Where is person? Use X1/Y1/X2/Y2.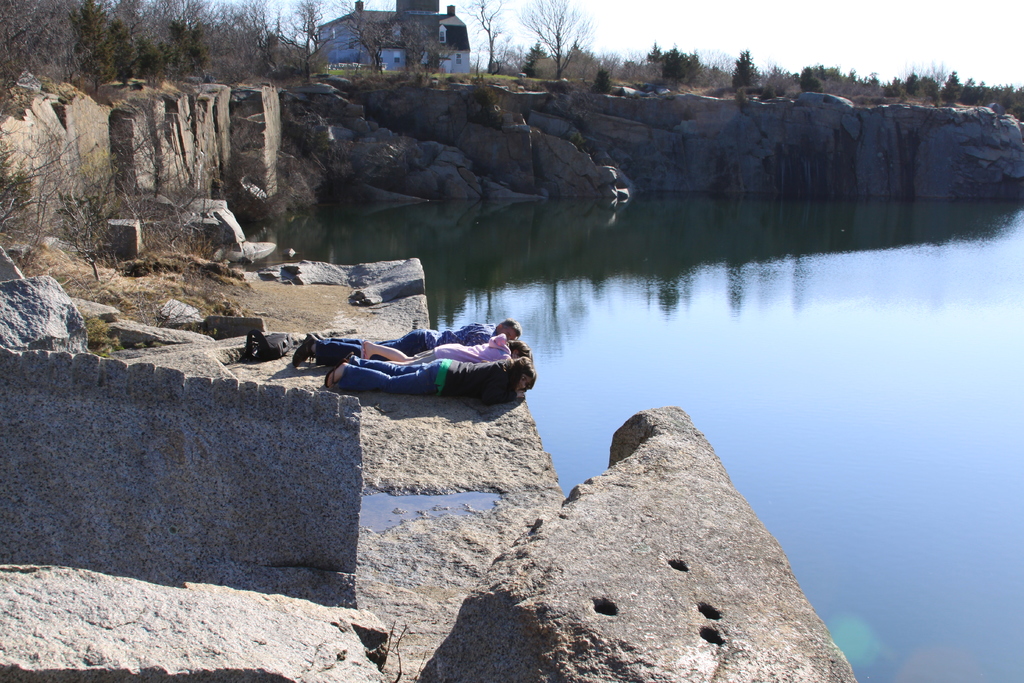
322/350/541/402.
